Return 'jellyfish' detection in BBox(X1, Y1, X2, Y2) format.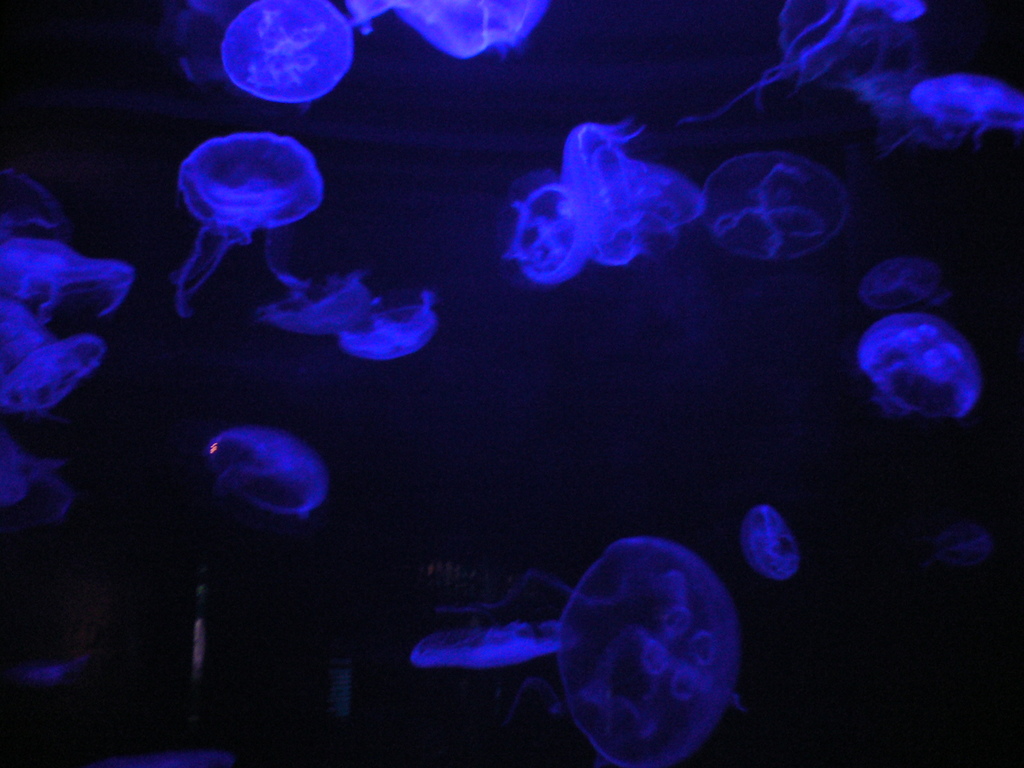
BBox(166, 129, 325, 315).
